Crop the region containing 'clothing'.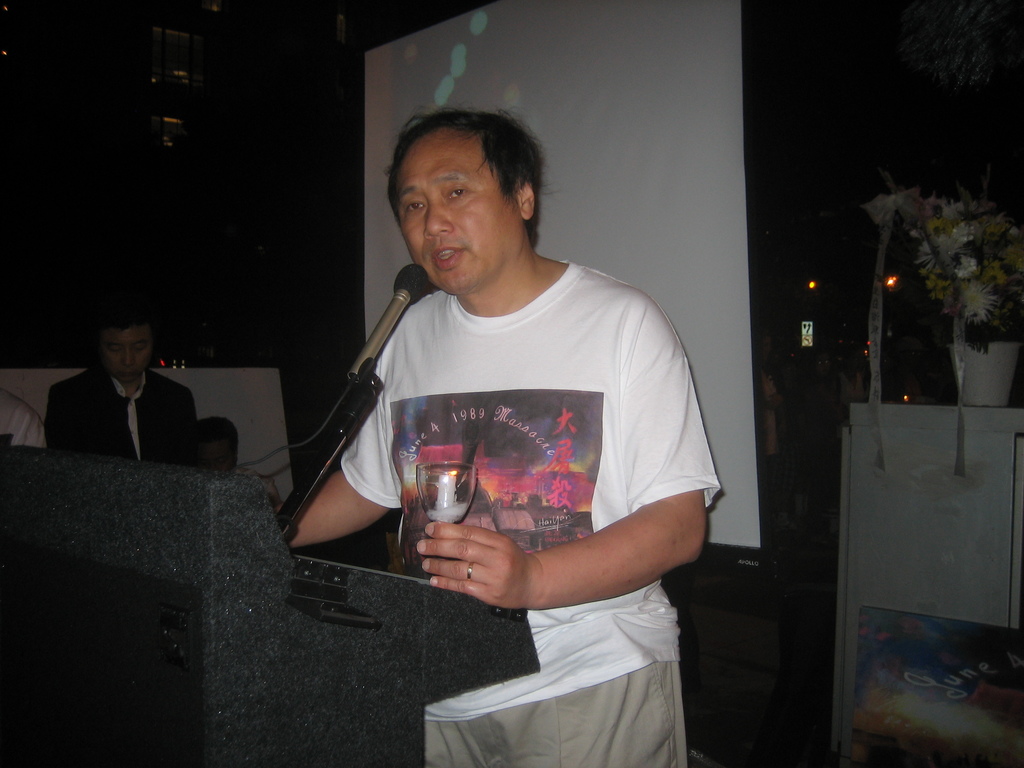
Crop region: 0,390,50,450.
